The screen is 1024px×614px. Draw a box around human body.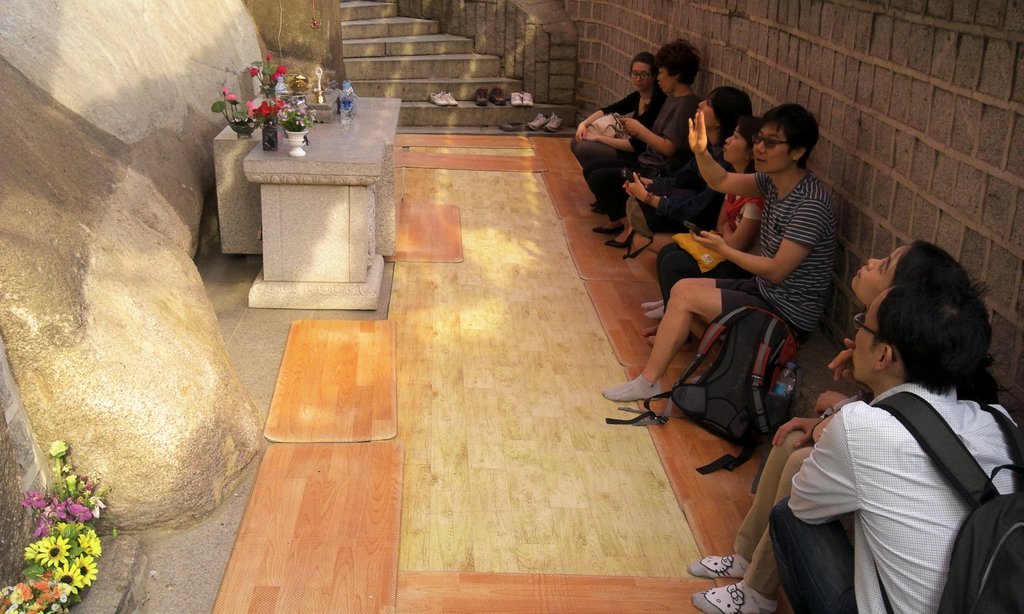
<bbox>619, 91, 694, 249</bbox>.
